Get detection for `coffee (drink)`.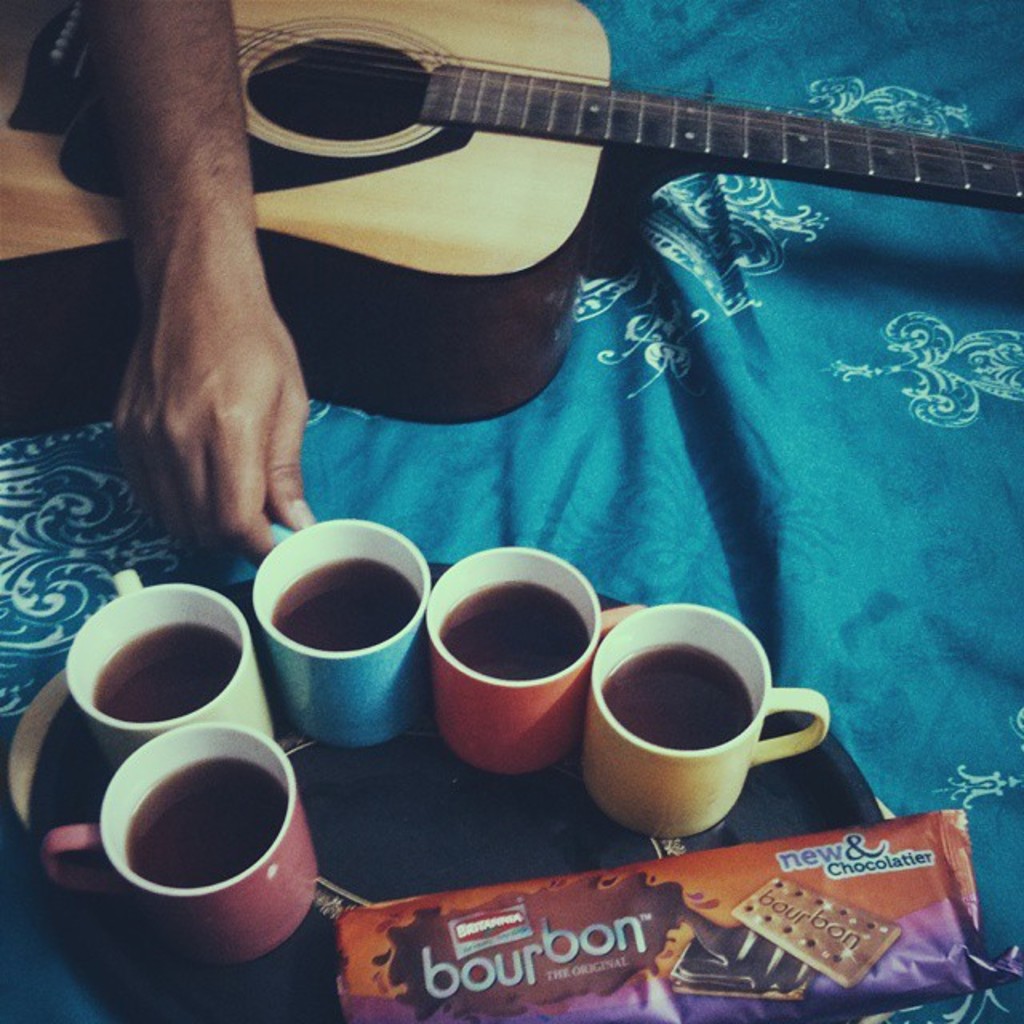
Detection: (88,621,238,726).
